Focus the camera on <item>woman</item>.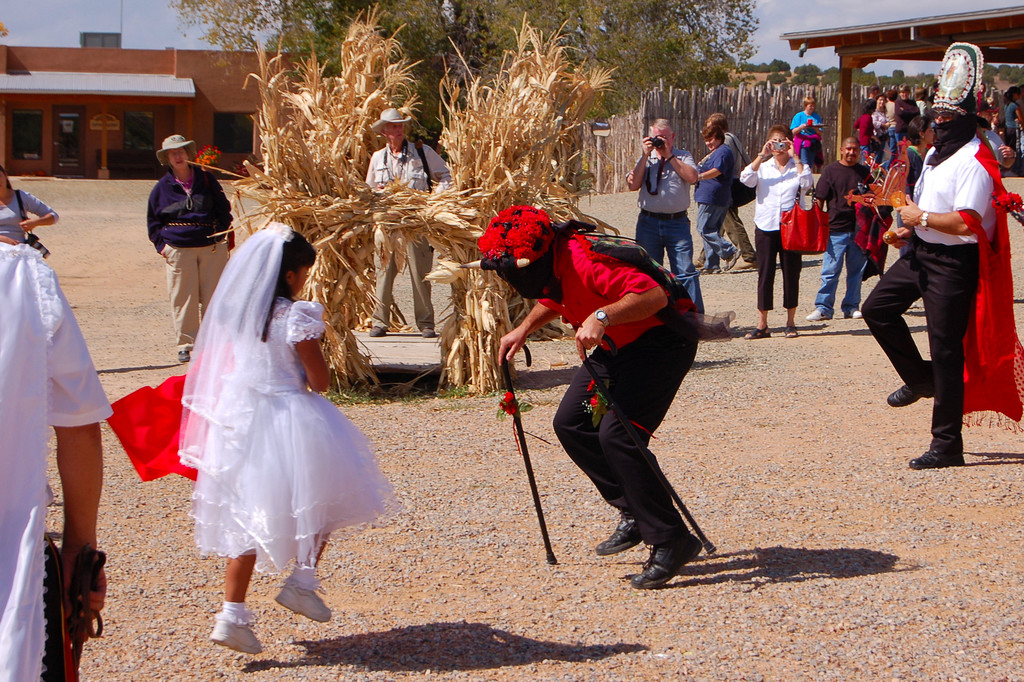
Focus region: x1=744 y1=125 x2=821 y2=342.
